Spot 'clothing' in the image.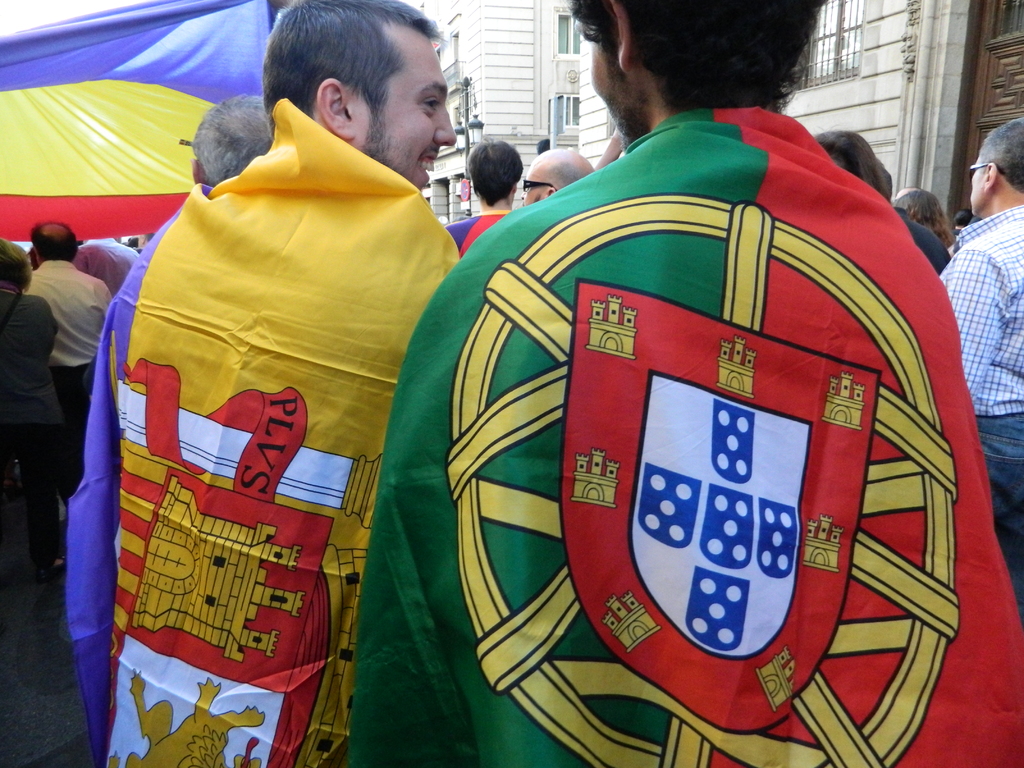
'clothing' found at <region>918, 203, 1023, 404</region>.
